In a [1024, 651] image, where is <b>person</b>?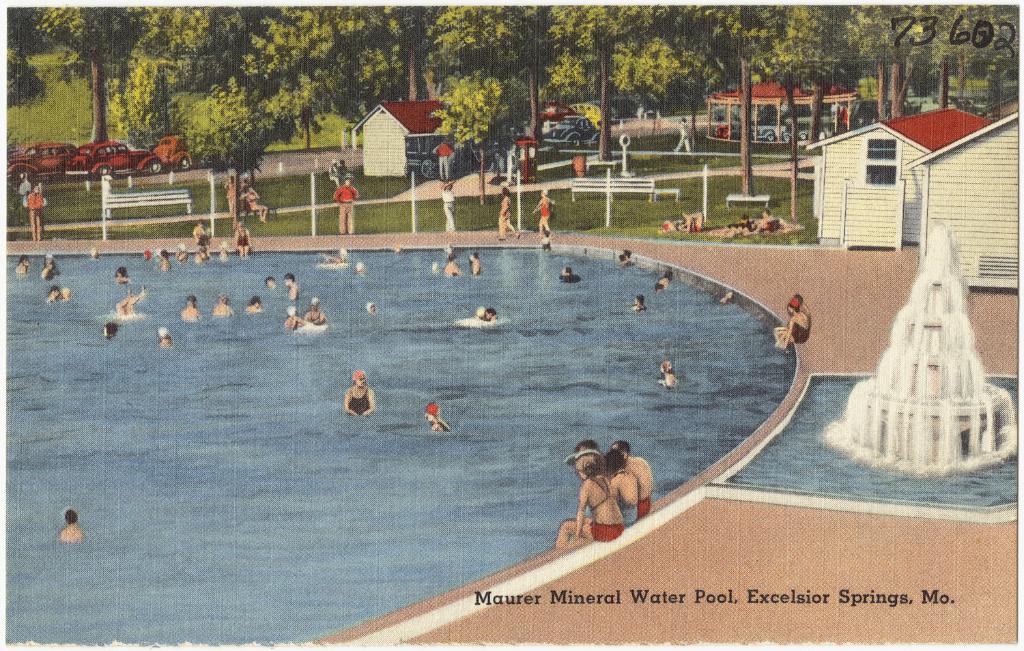
218, 242, 228, 263.
